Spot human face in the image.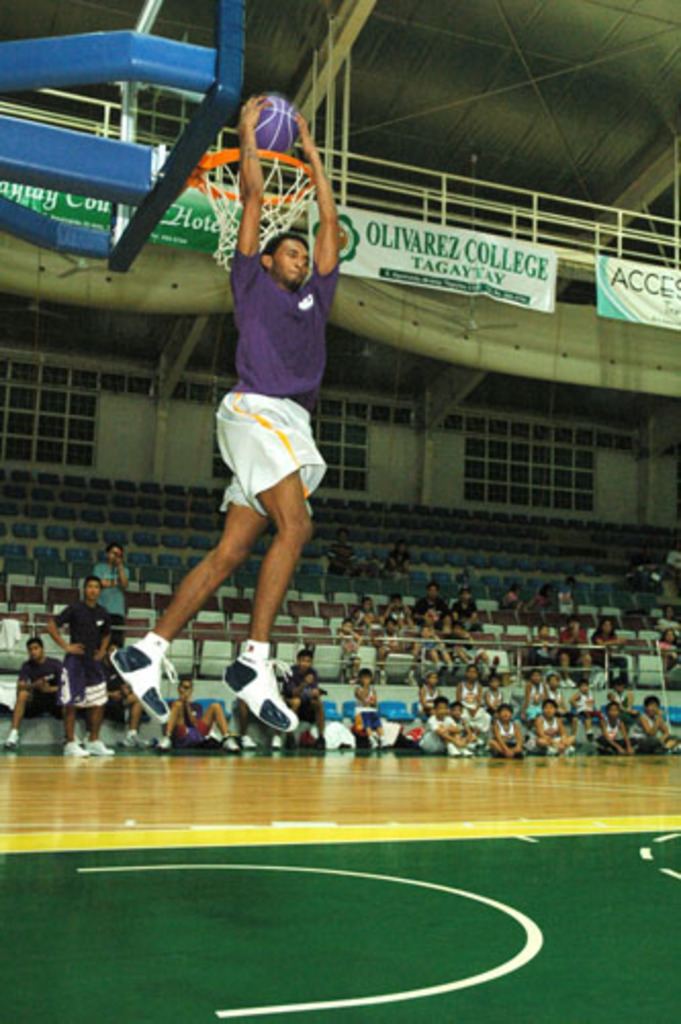
human face found at [176, 677, 190, 695].
